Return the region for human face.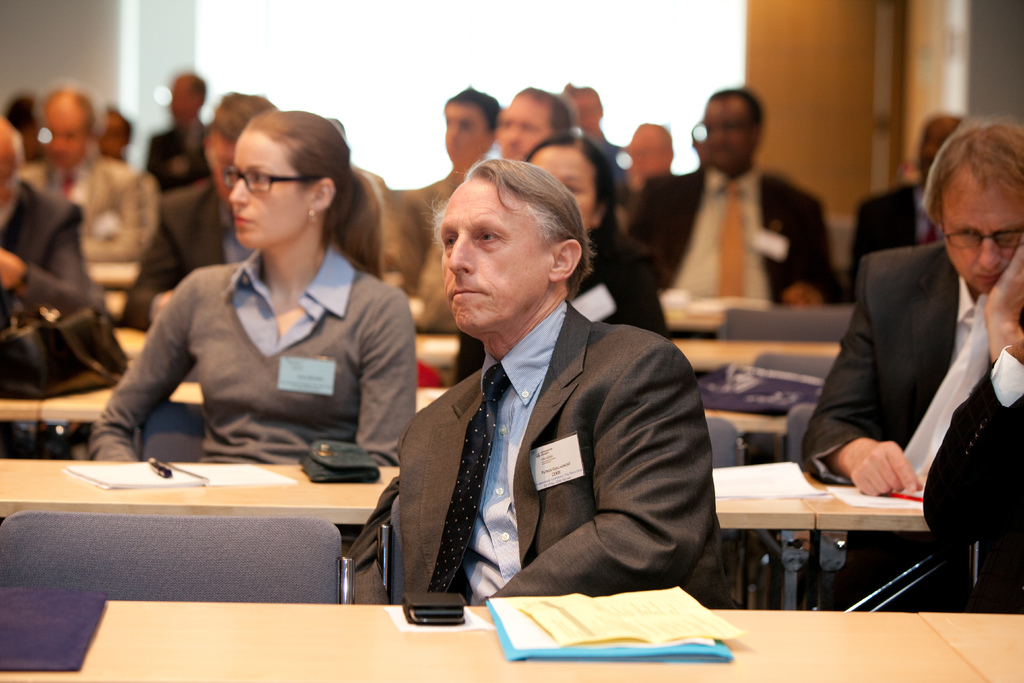
select_region(0, 128, 19, 219).
